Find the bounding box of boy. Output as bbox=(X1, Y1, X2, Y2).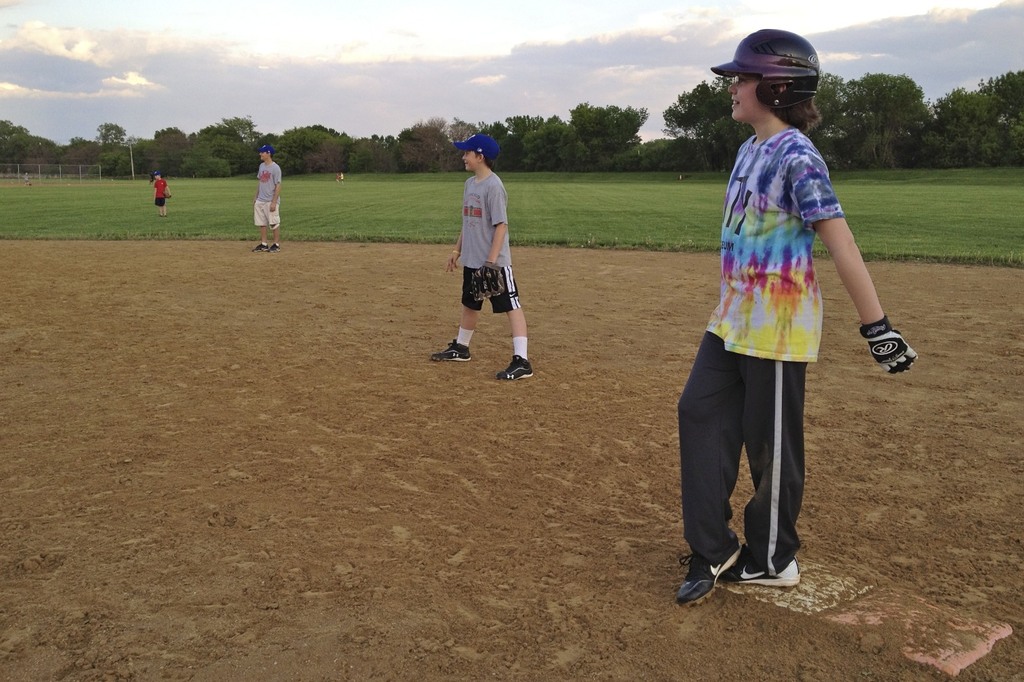
bbox=(674, 29, 916, 608).
